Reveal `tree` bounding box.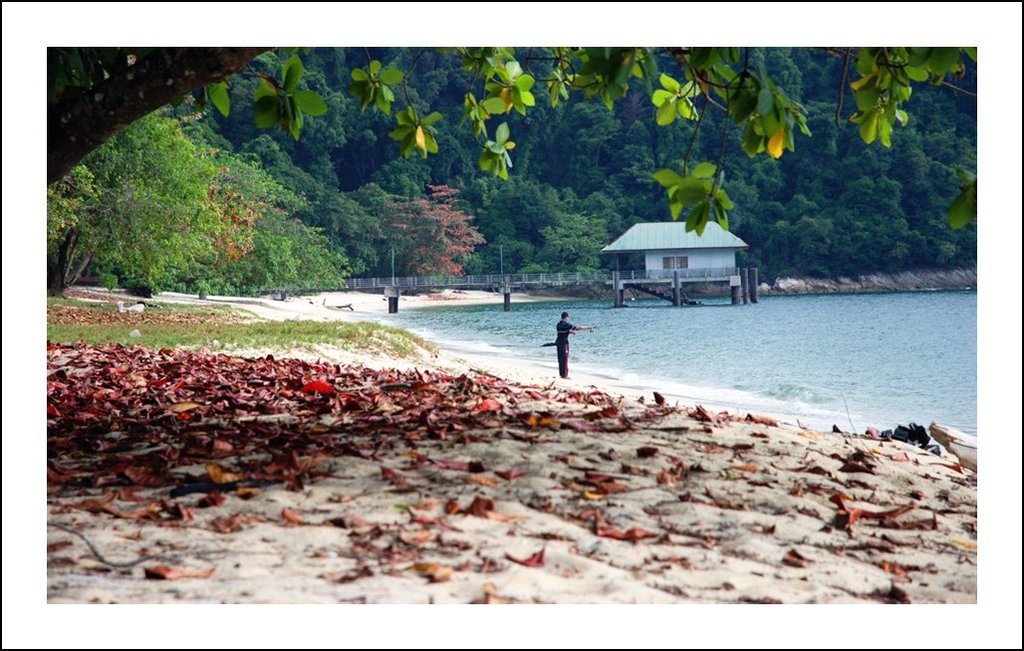
Revealed: (x1=55, y1=81, x2=231, y2=295).
